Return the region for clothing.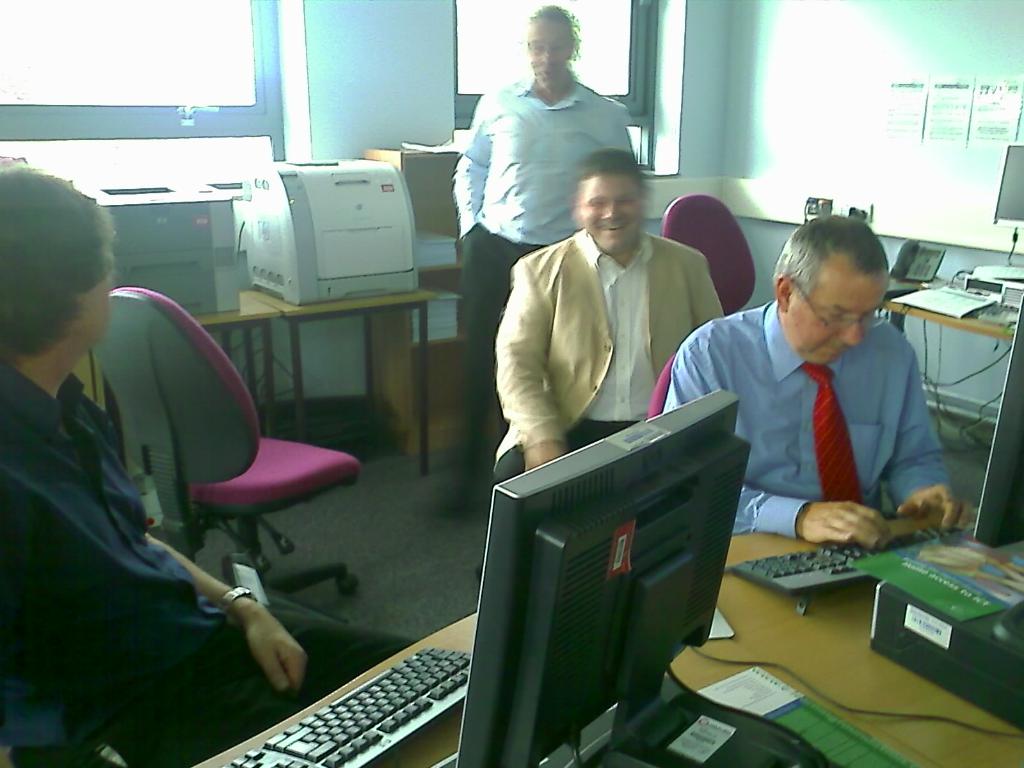
Rect(0, 362, 421, 767).
